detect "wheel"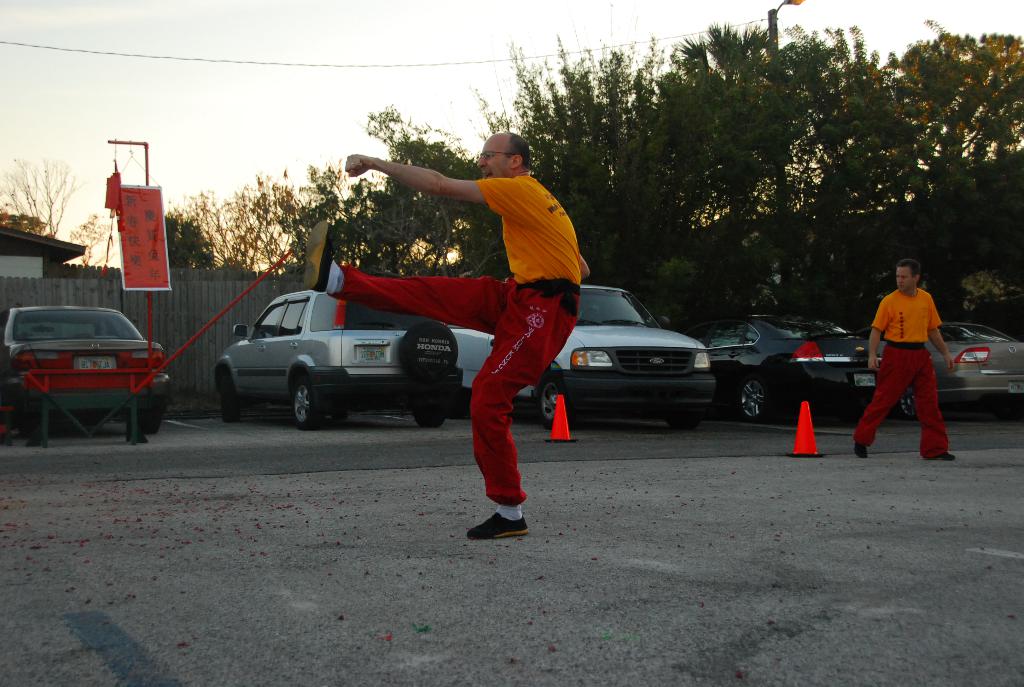
728, 375, 776, 419
